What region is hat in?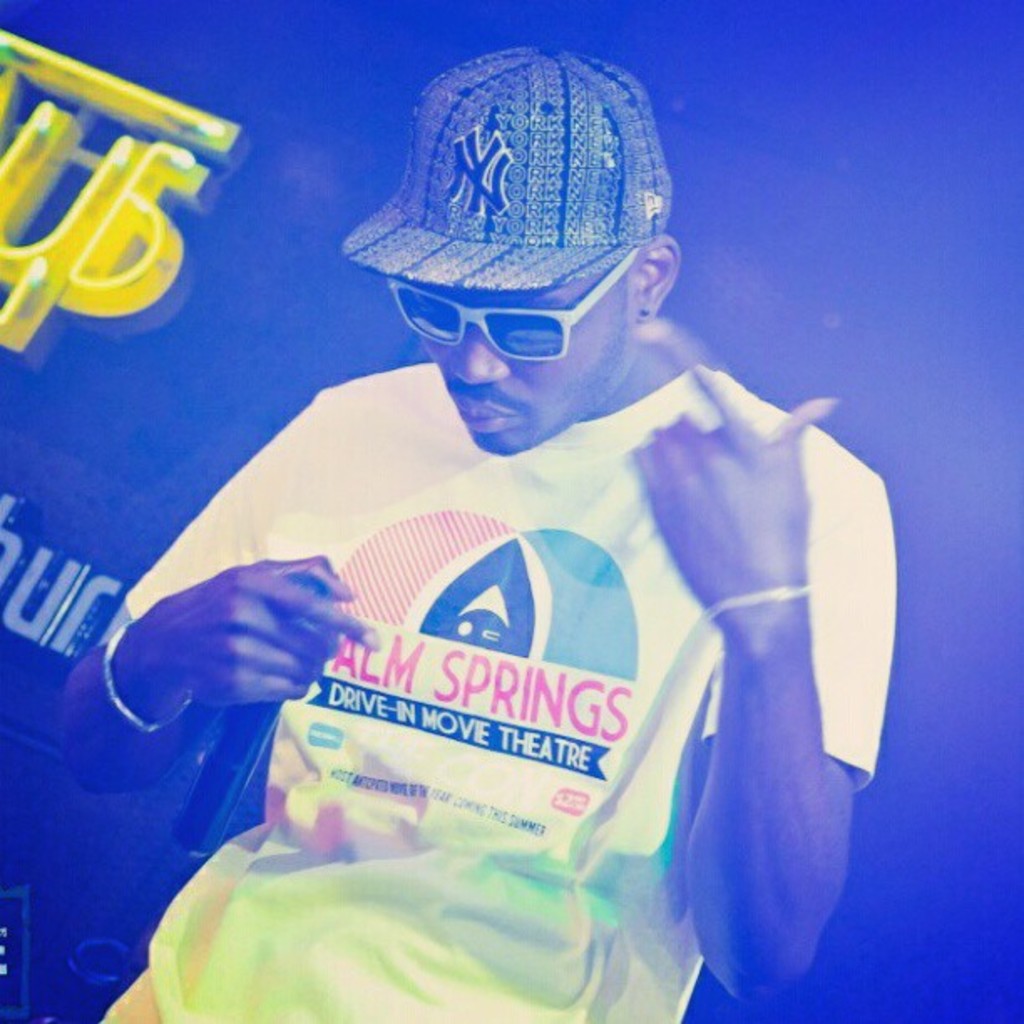
340, 47, 676, 294.
